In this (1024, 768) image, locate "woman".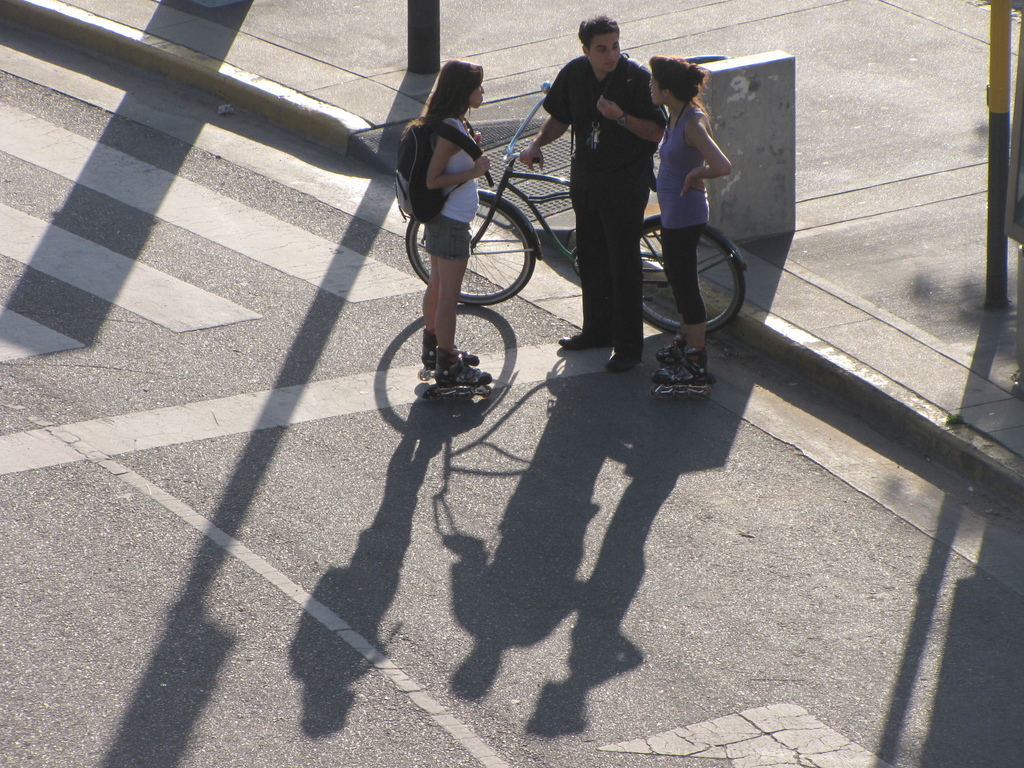
Bounding box: (396, 58, 502, 404).
